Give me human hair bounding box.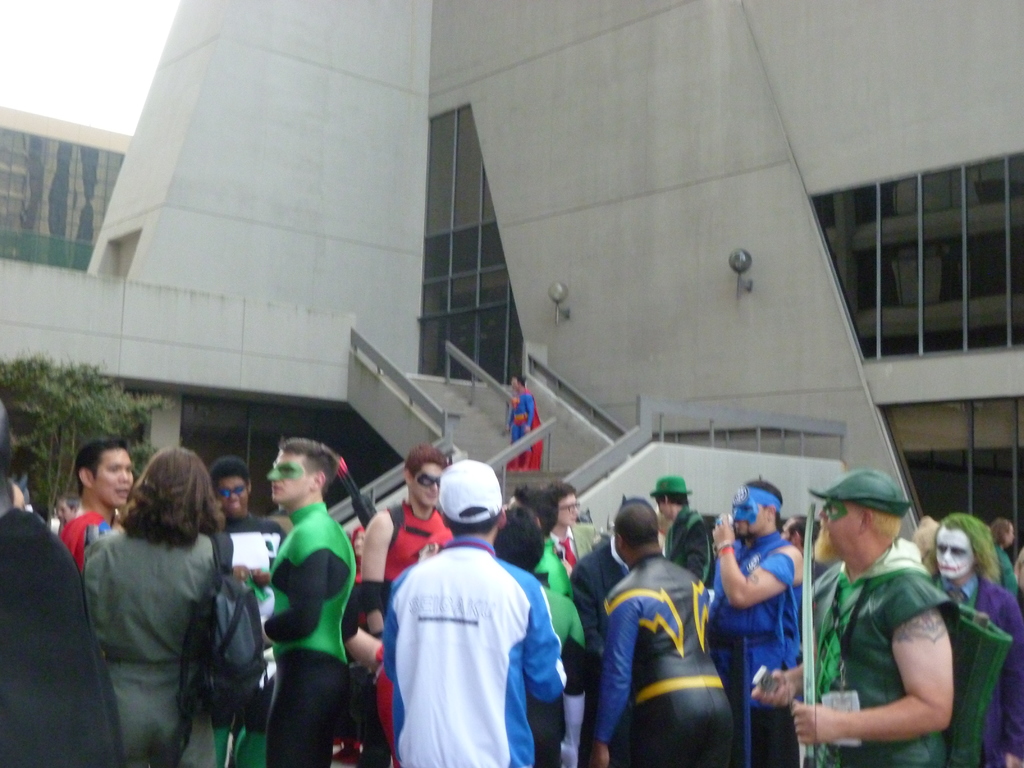
{"left": 279, "top": 436, "right": 340, "bottom": 495}.
